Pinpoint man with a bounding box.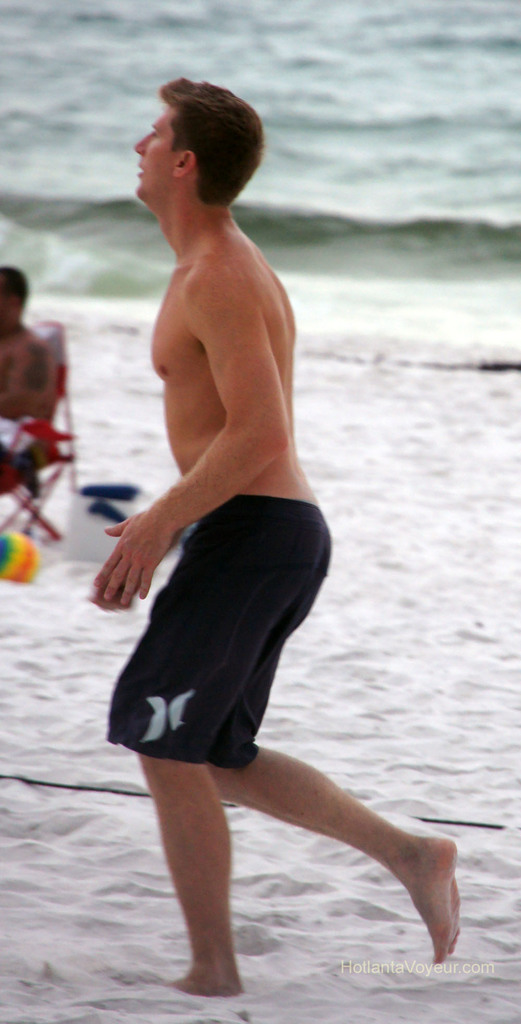
pyautogui.locateOnScreen(86, 70, 463, 1000).
